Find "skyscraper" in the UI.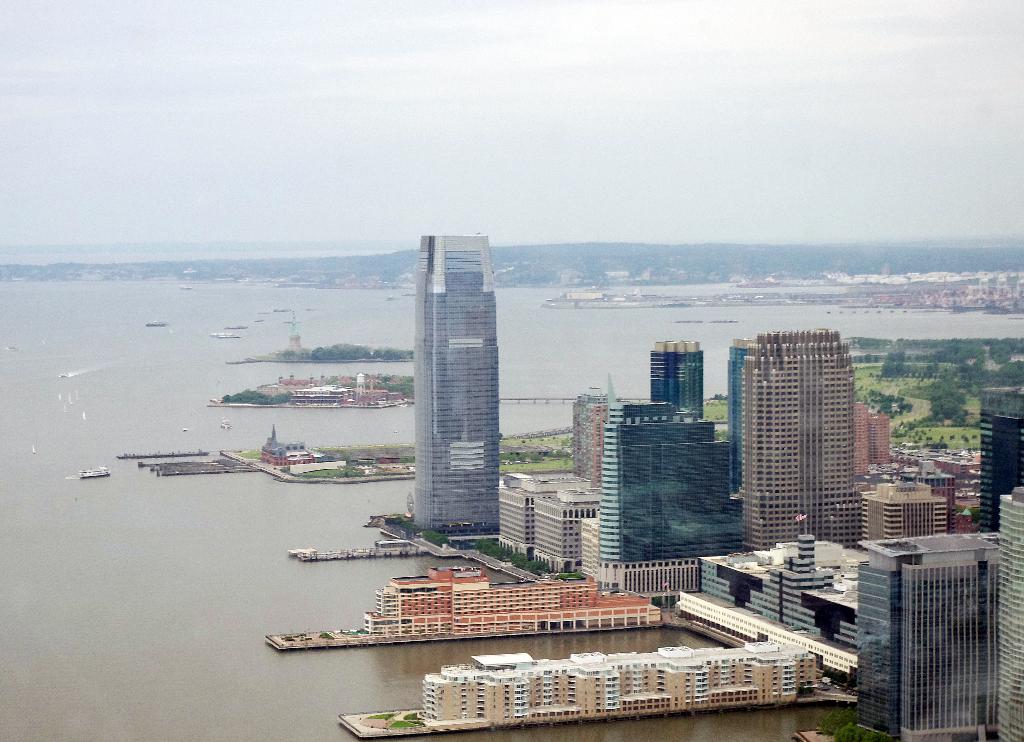
UI element at bbox=[1000, 481, 1023, 741].
